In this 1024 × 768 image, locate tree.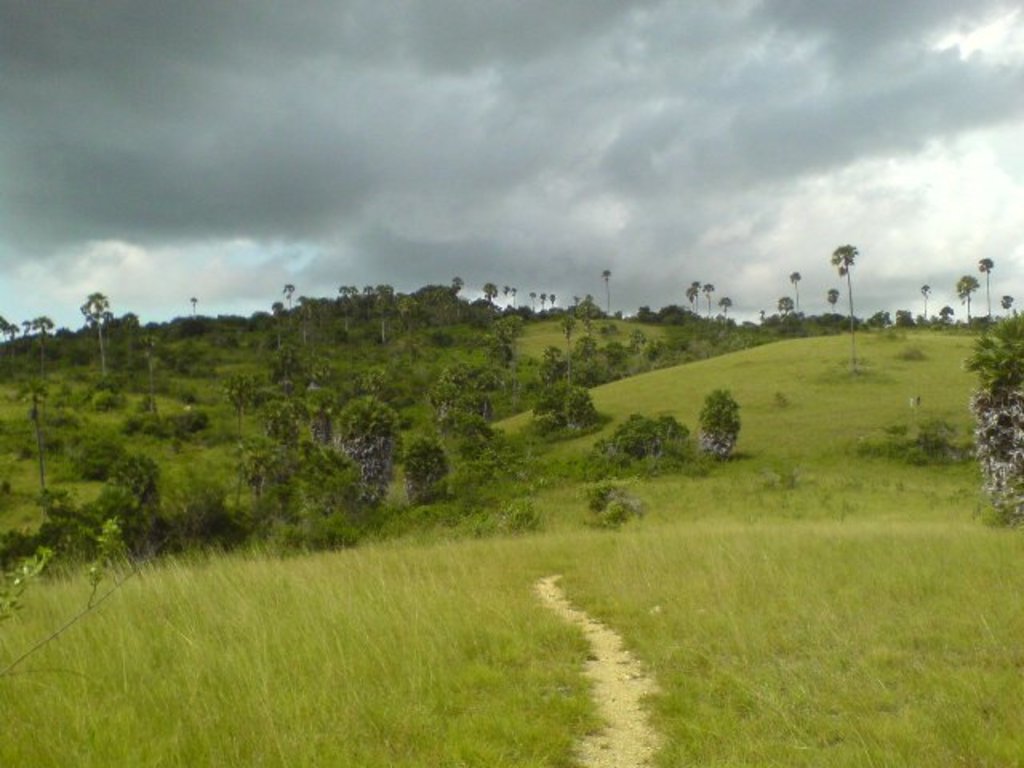
Bounding box: {"x1": 526, "y1": 291, "x2": 536, "y2": 314}.
